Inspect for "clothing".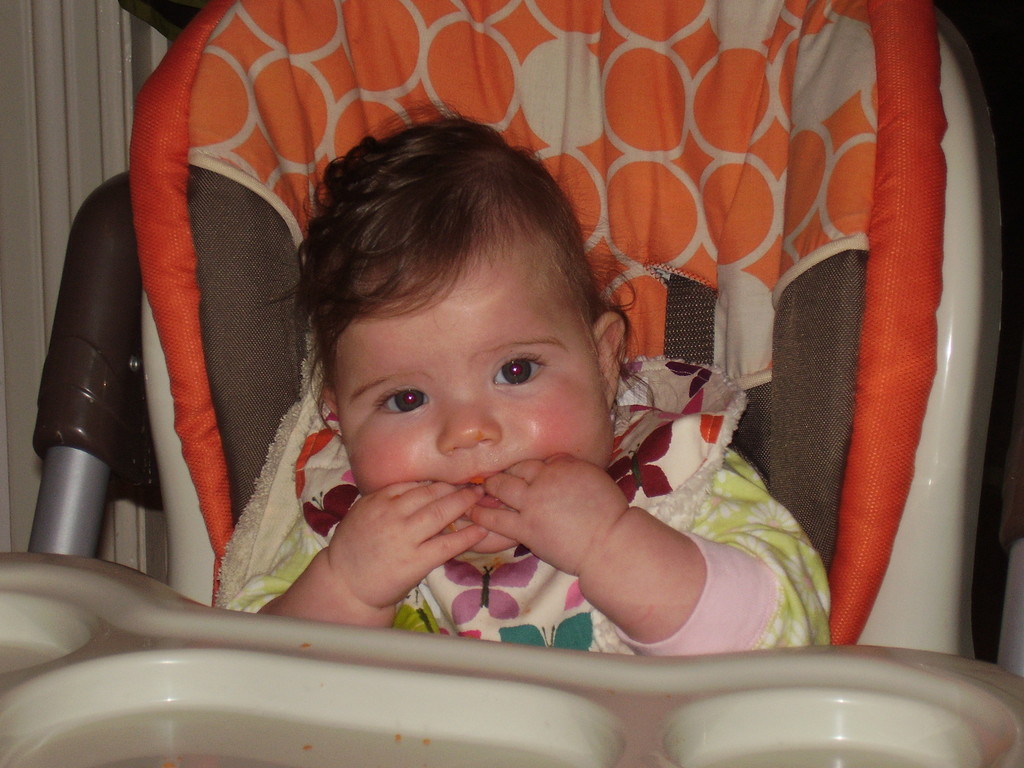
Inspection: [left=278, top=316, right=773, bottom=653].
